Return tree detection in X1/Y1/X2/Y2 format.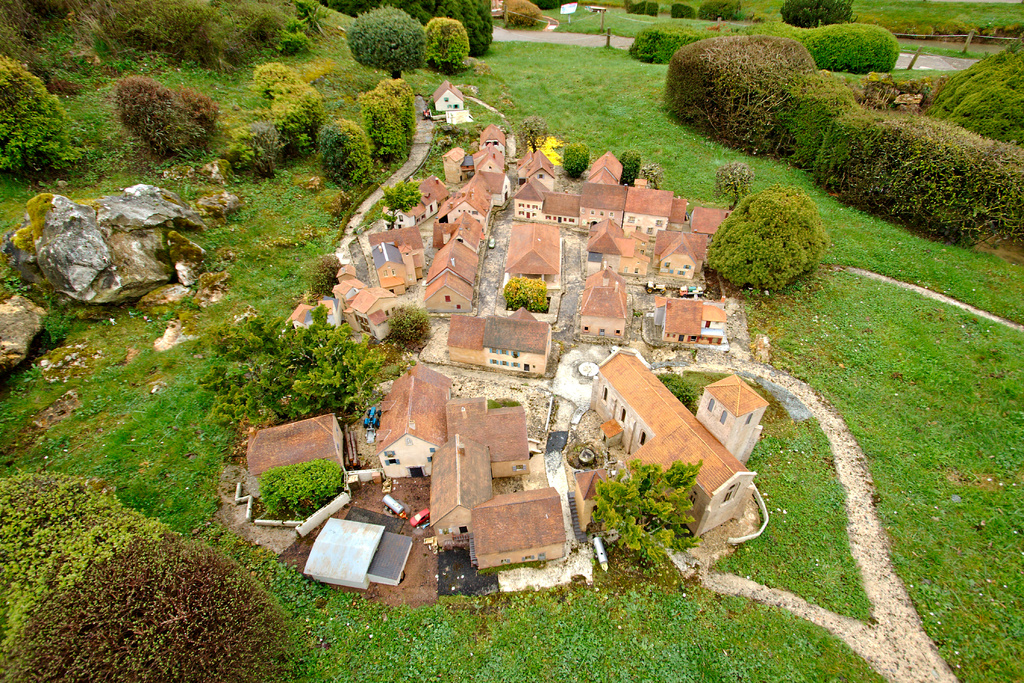
348/3/430/78.
